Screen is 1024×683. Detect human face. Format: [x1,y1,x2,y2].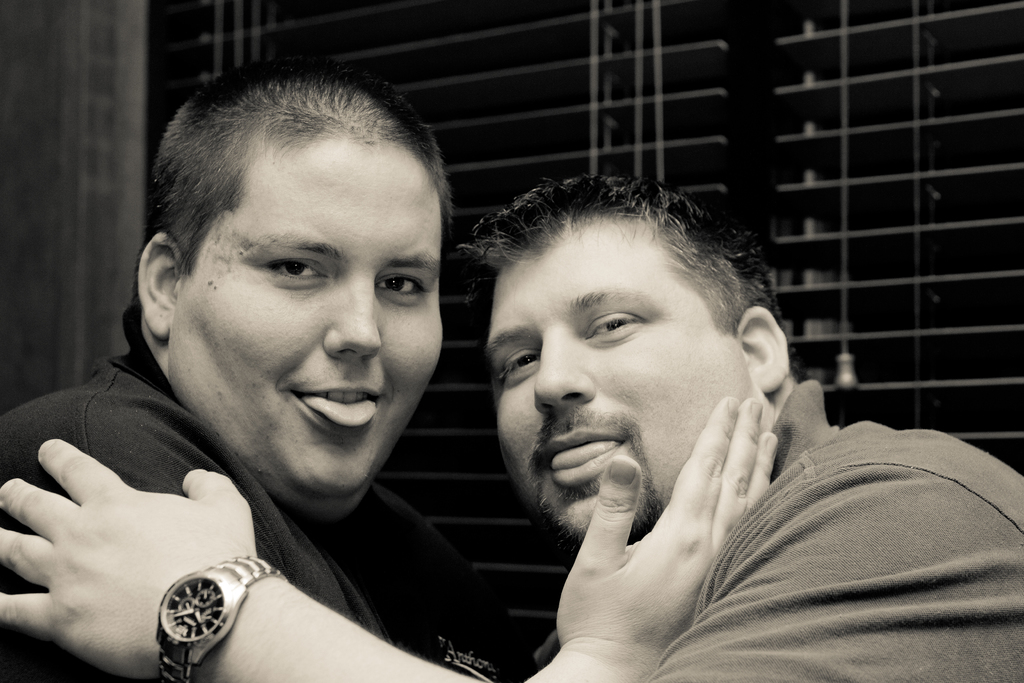
[482,213,751,545].
